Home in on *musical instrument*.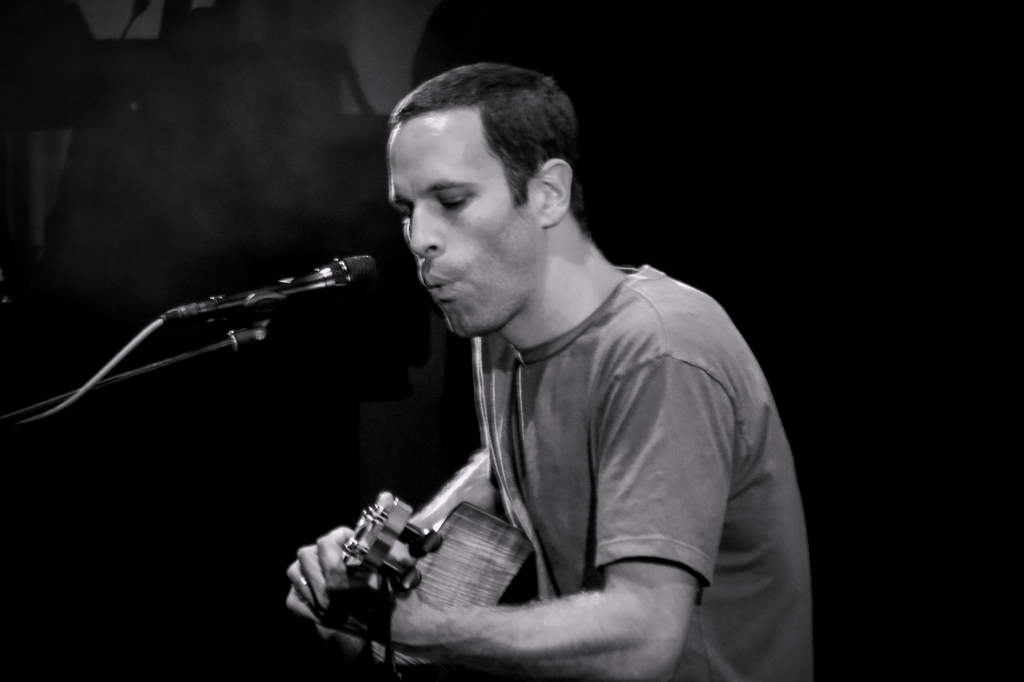
Homed in at [275,483,484,640].
